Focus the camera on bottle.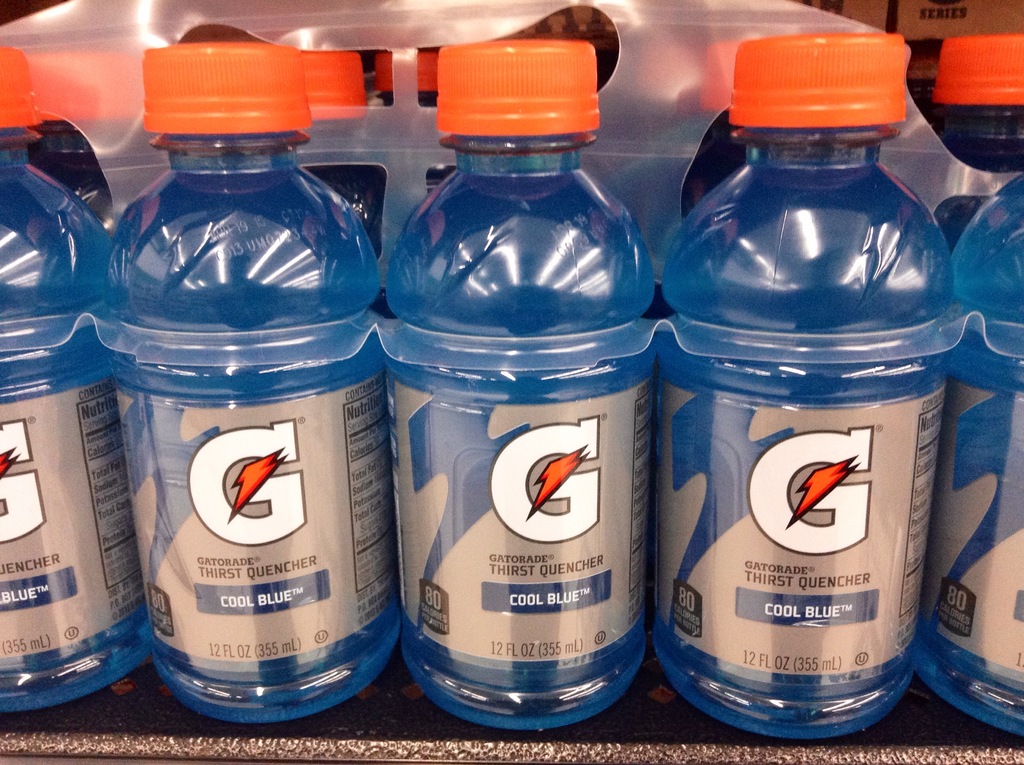
Focus region: rect(389, 38, 650, 736).
